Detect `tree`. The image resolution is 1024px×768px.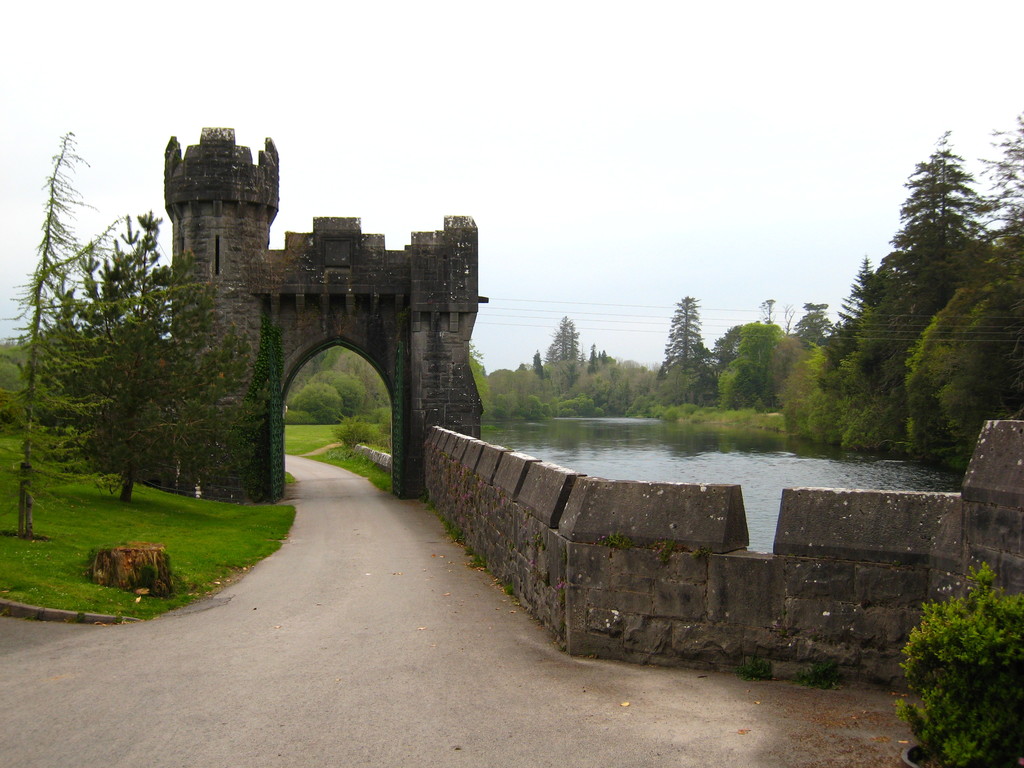
left=0, top=132, right=132, bottom=548.
